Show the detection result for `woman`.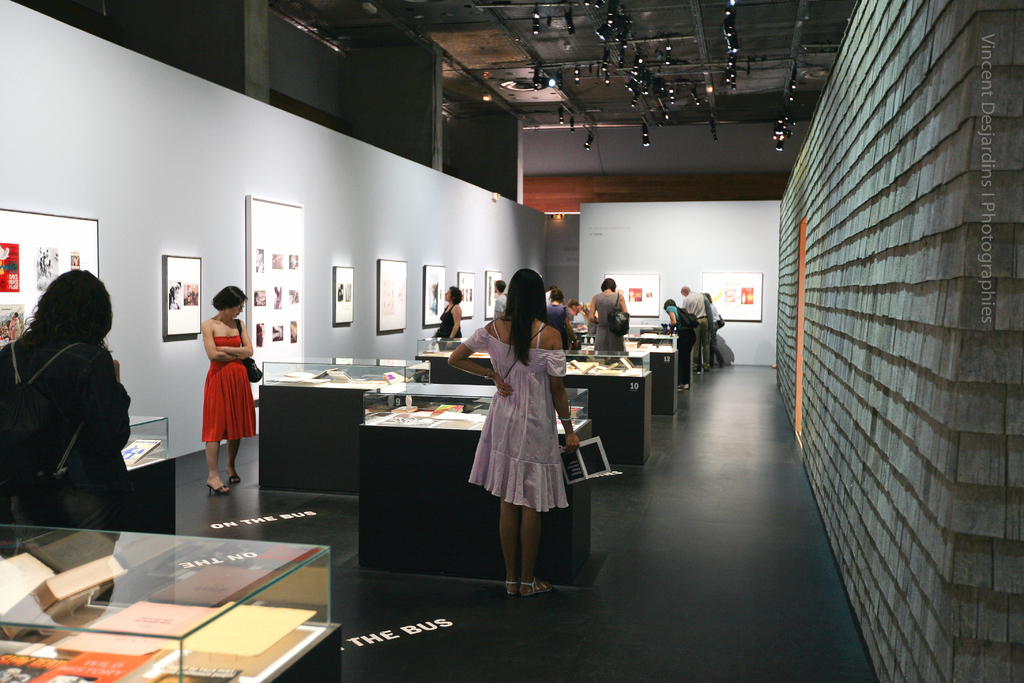
x1=476, y1=278, x2=574, y2=582.
